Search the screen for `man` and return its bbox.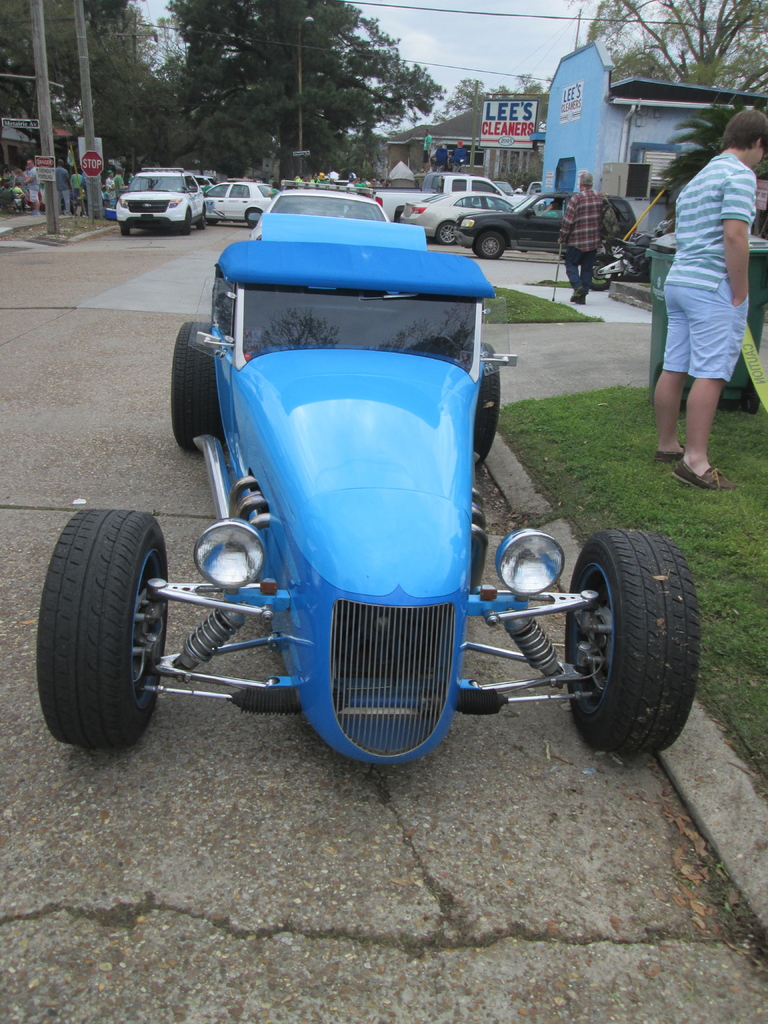
Found: detection(433, 140, 449, 172).
